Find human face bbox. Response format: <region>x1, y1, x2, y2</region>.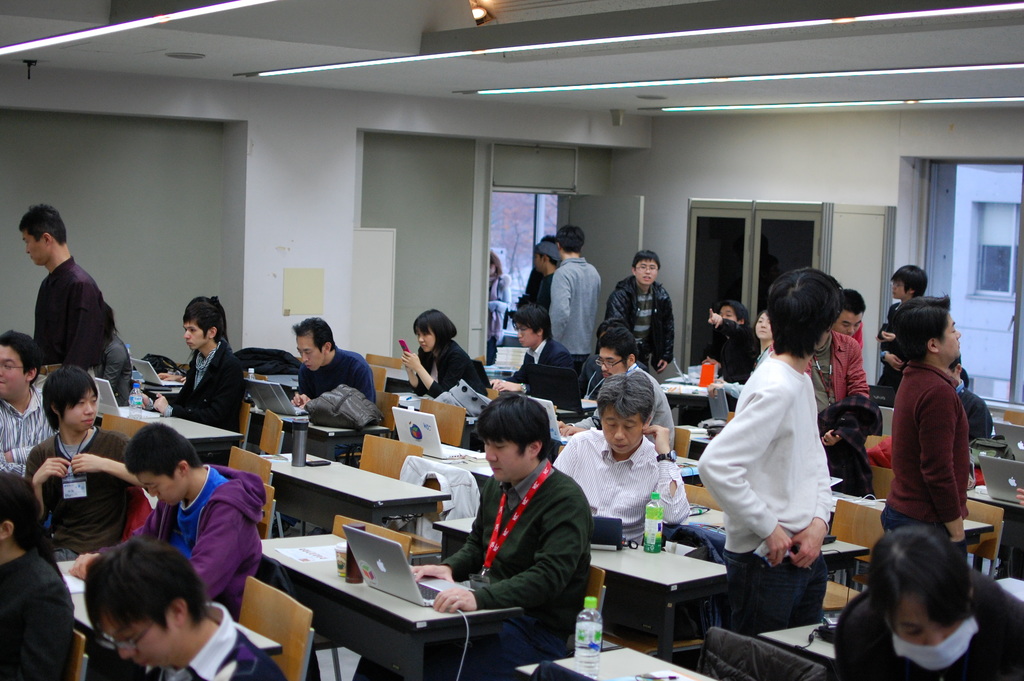
<region>181, 319, 206, 349</region>.
